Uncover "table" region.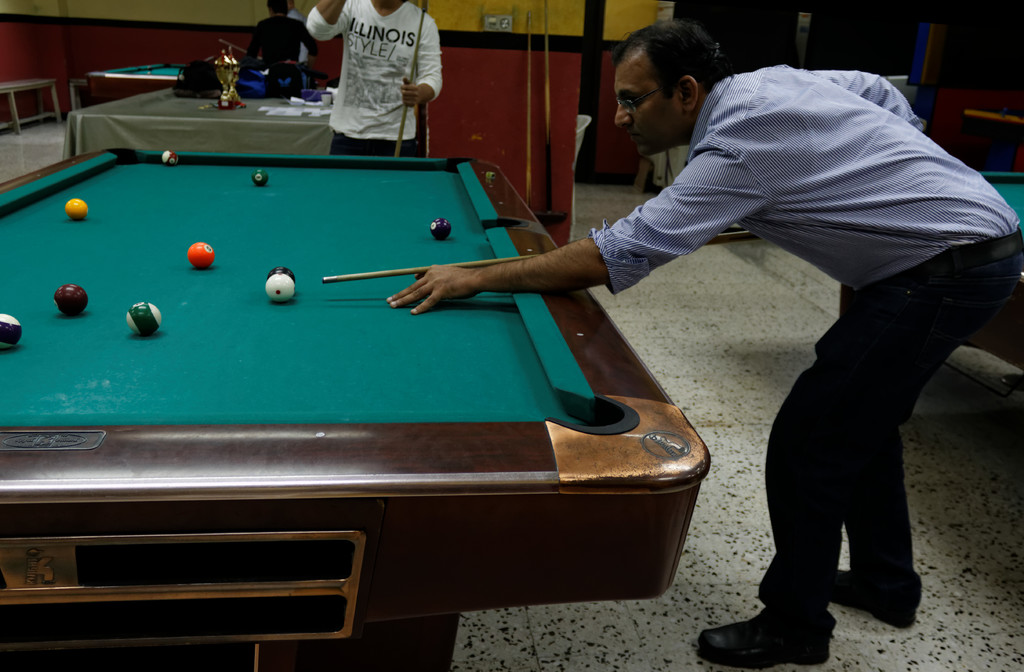
Uncovered: [x1=61, y1=78, x2=330, y2=161].
